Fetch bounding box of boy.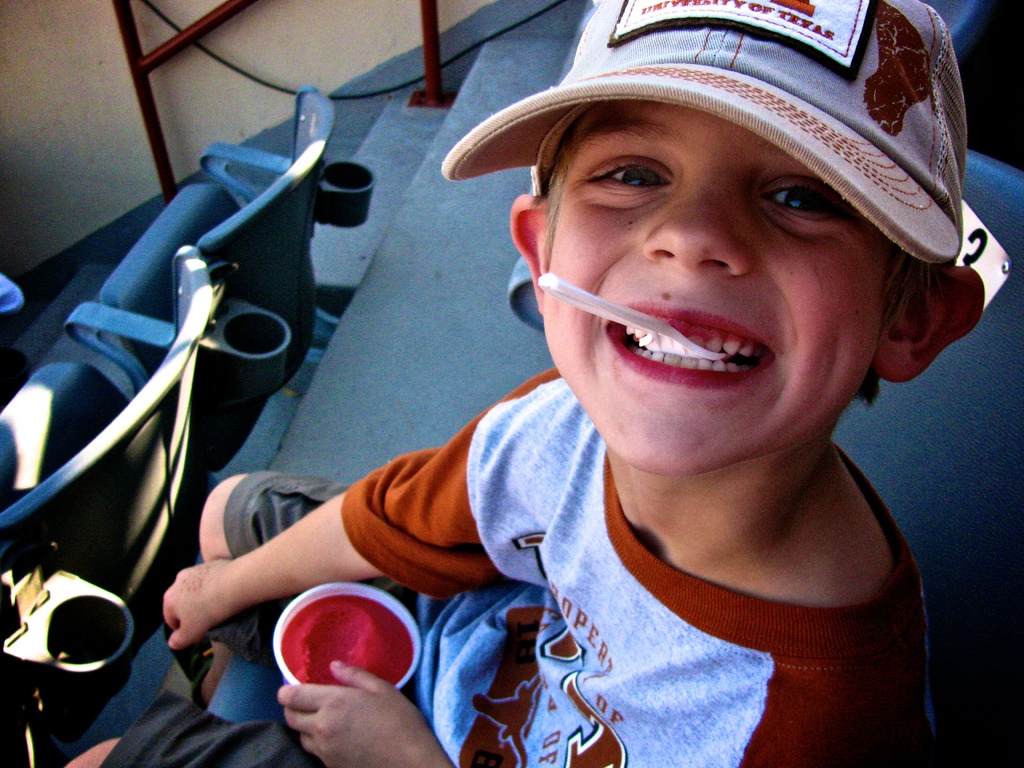
Bbox: locate(61, 0, 986, 767).
